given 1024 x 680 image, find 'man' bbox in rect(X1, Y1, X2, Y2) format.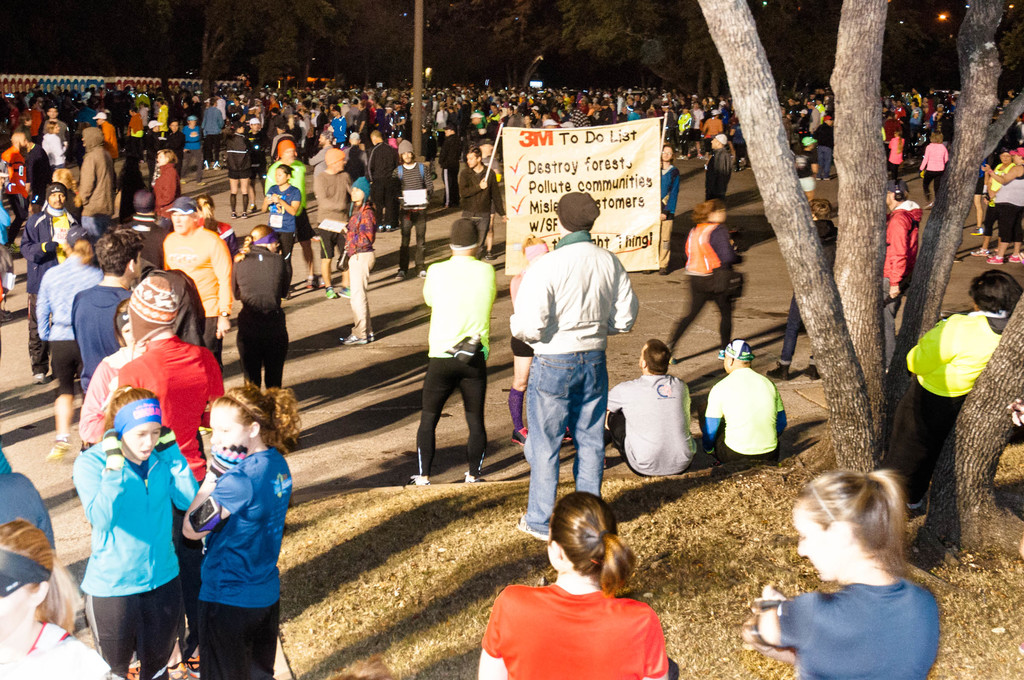
rect(78, 271, 221, 679).
